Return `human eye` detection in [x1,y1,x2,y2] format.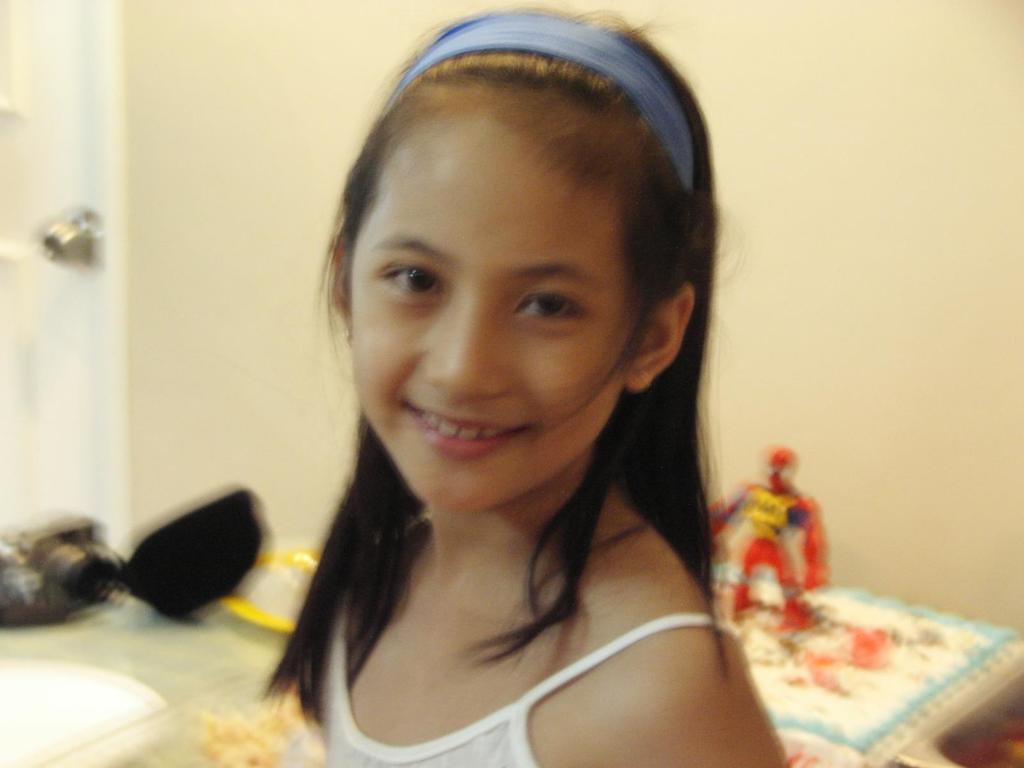
[374,262,451,304].
